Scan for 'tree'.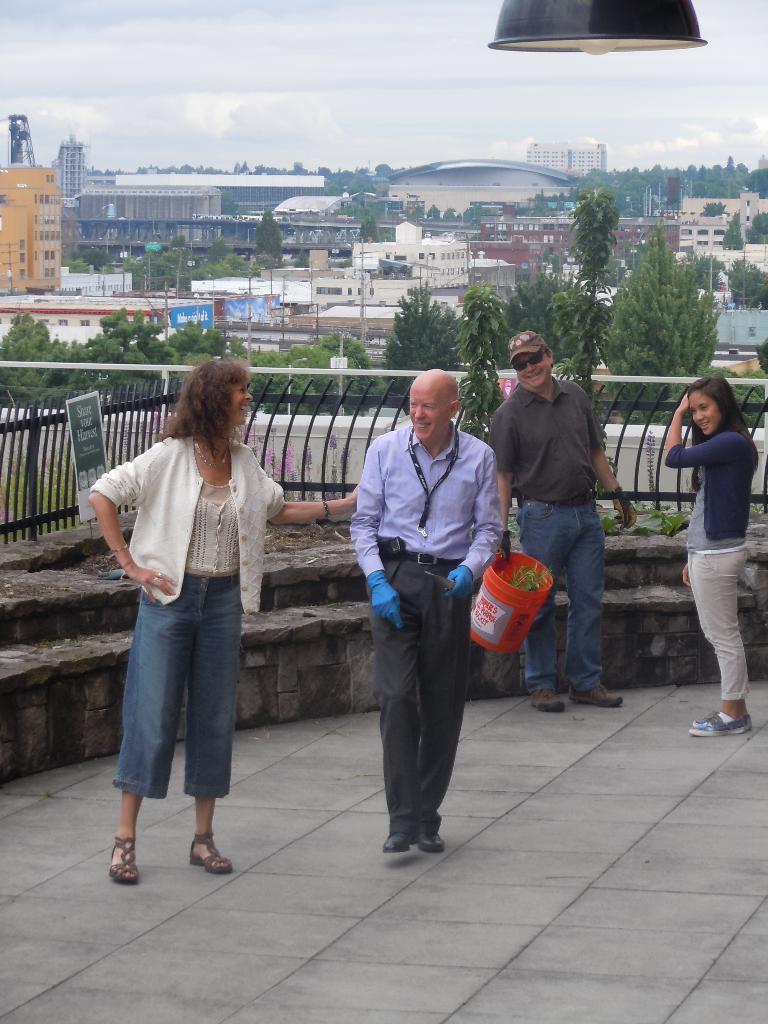
Scan result: (598, 231, 722, 411).
